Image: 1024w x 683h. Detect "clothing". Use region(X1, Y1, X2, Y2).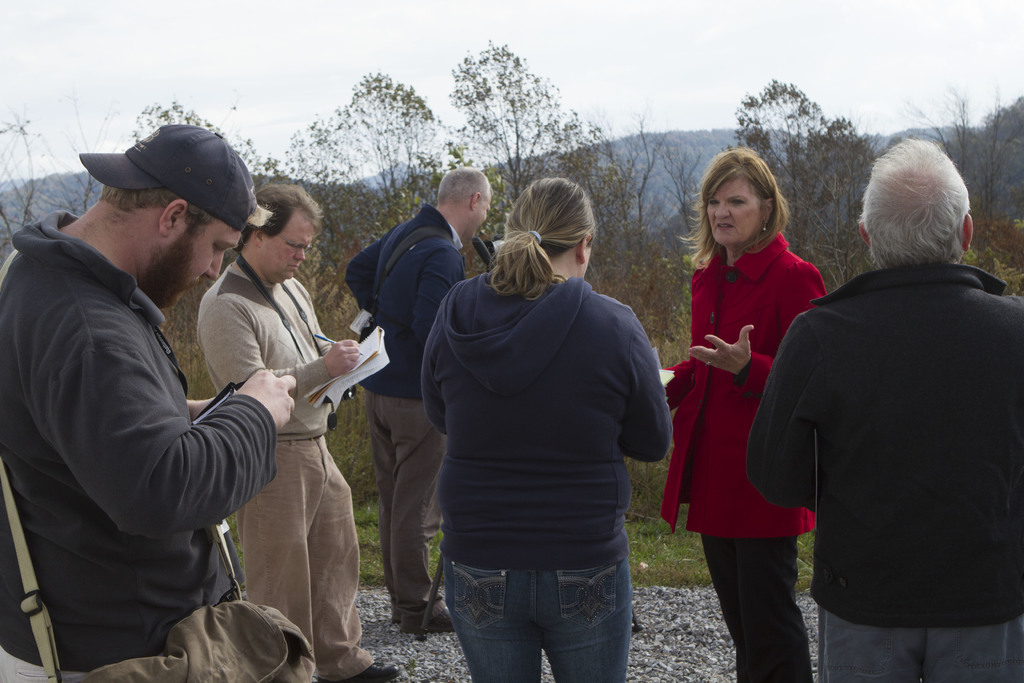
region(662, 234, 825, 682).
